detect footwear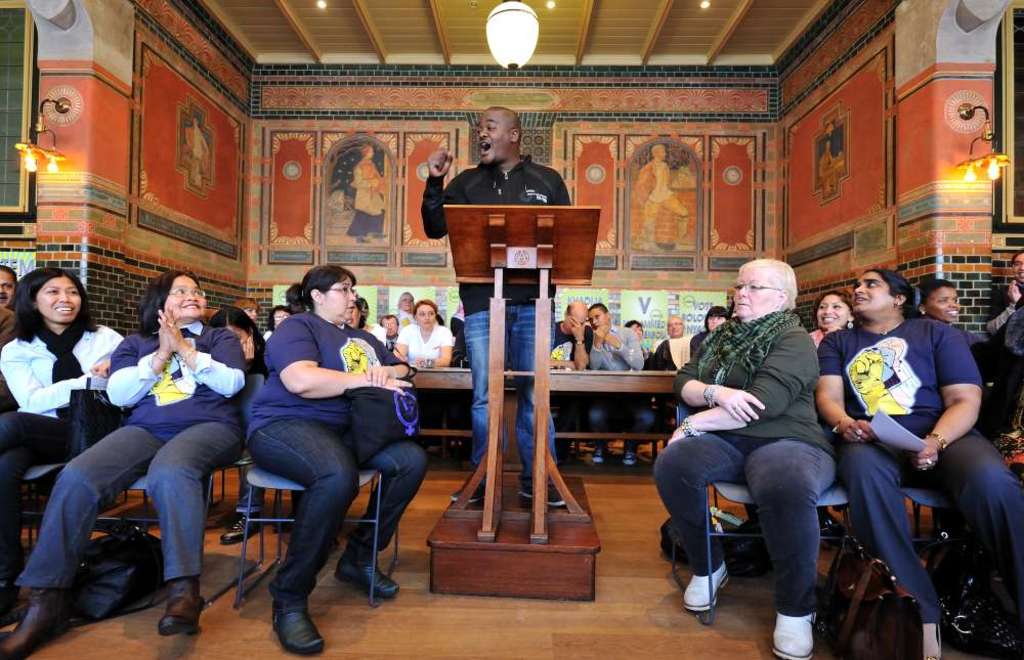
Rect(591, 447, 606, 464)
